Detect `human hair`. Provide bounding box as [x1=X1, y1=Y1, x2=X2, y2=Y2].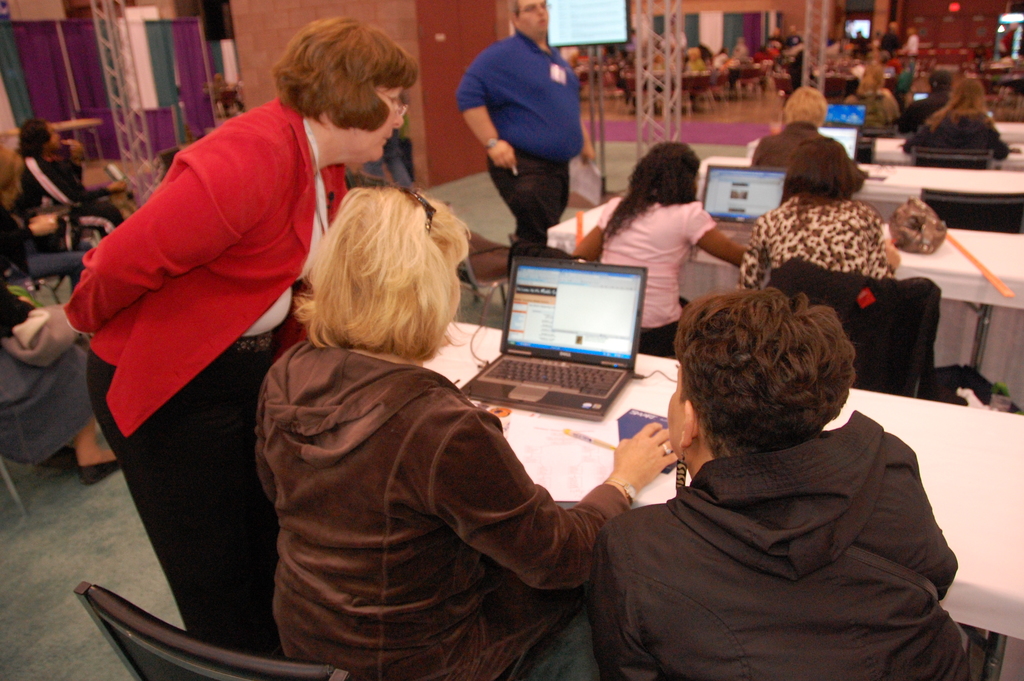
[x1=855, y1=63, x2=884, y2=98].
